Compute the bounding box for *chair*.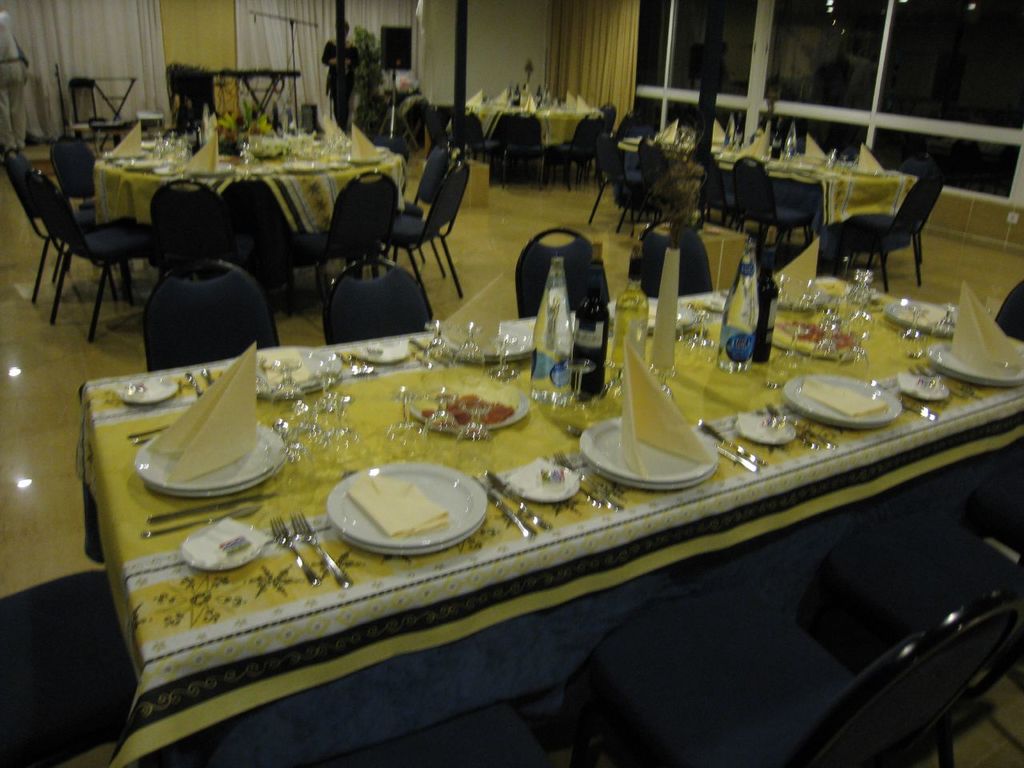
select_region(461, 109, 498, 182).
